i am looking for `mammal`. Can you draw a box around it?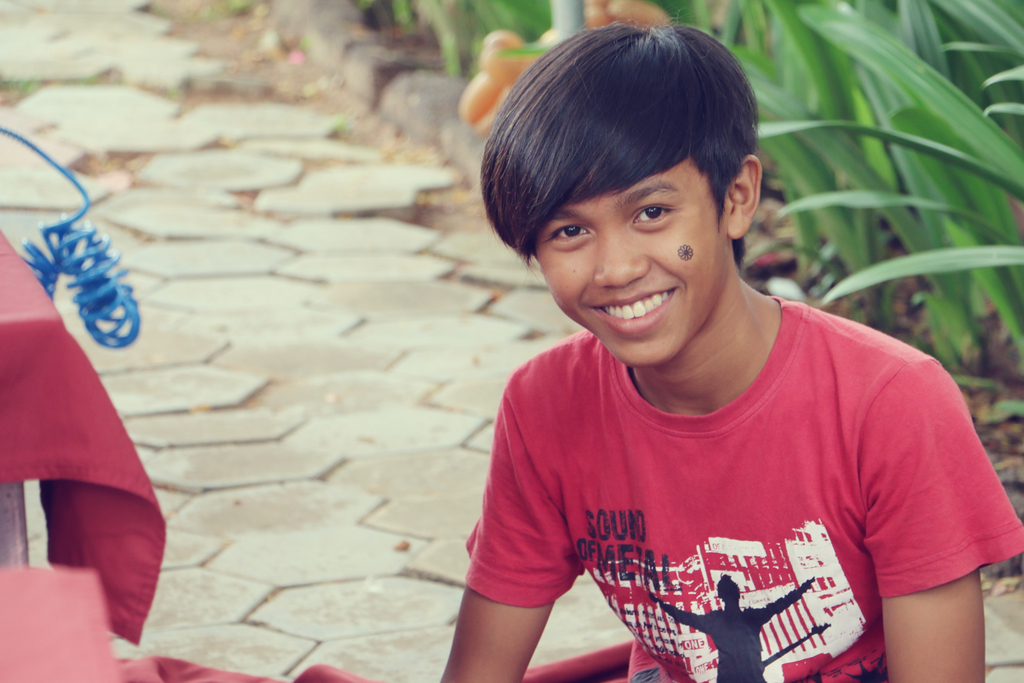
Sure, the bounding box is <bbox>382, 56, 1023, 682</bbox>.
